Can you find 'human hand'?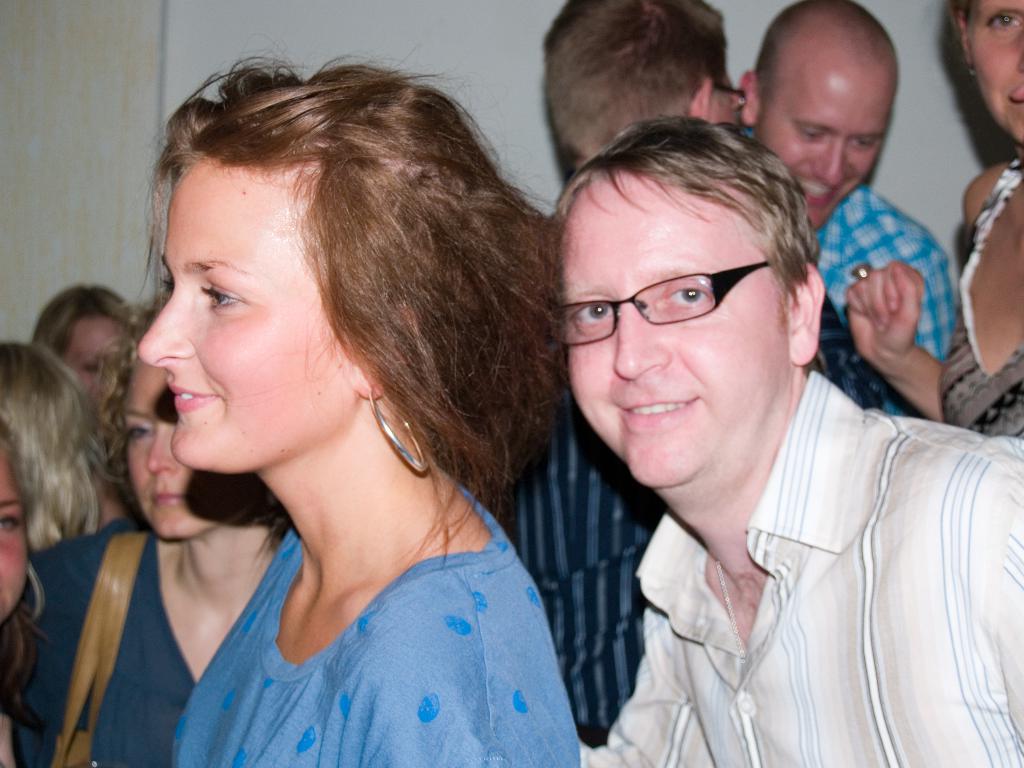
Yes, bounding box: (857,241,949,389).
